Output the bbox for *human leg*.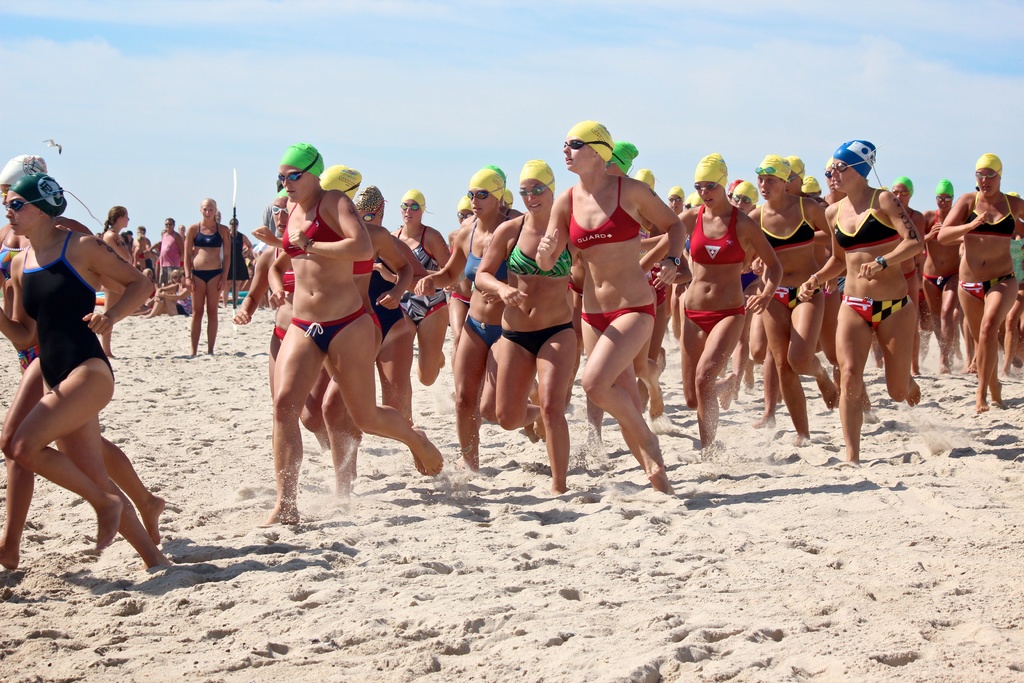
box(461, 333, 485, 465).
